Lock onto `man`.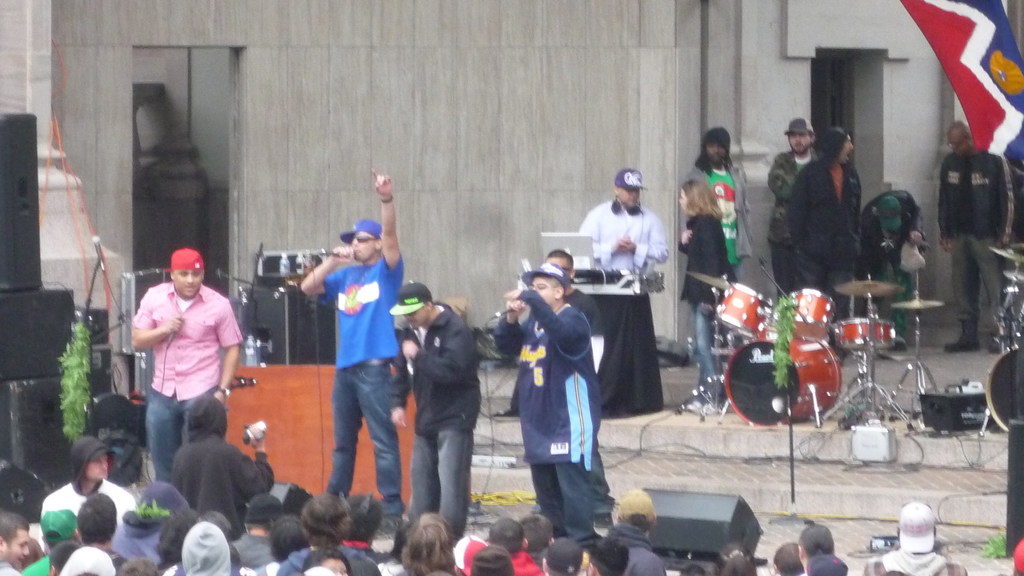
Locked: bbox=[544, 253, 596, 332].
